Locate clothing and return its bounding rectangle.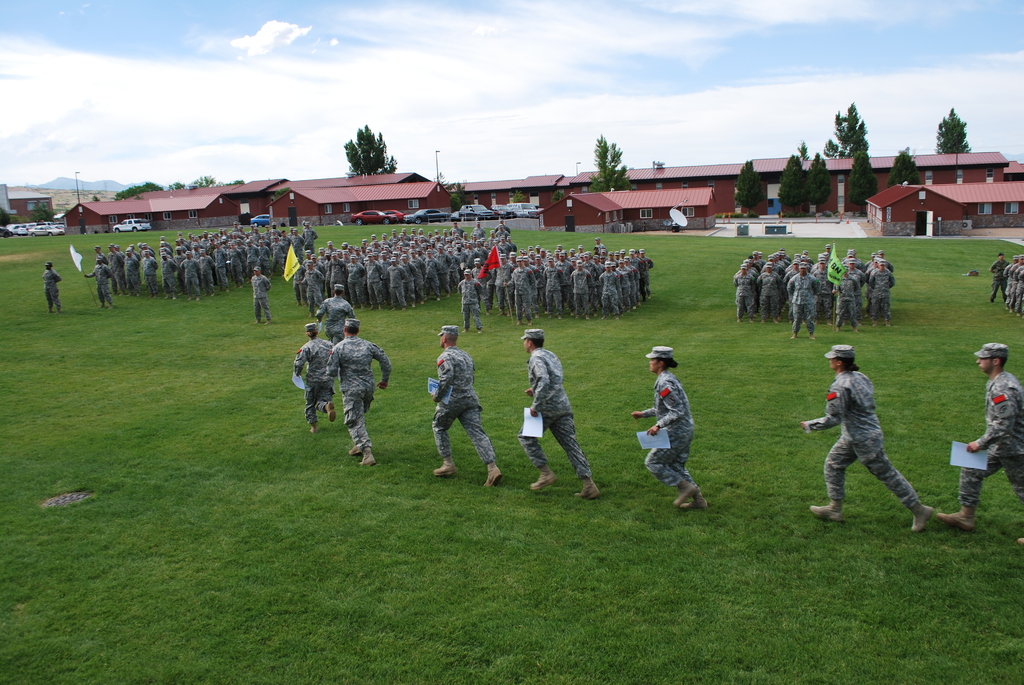
1009/269/1018/306.
